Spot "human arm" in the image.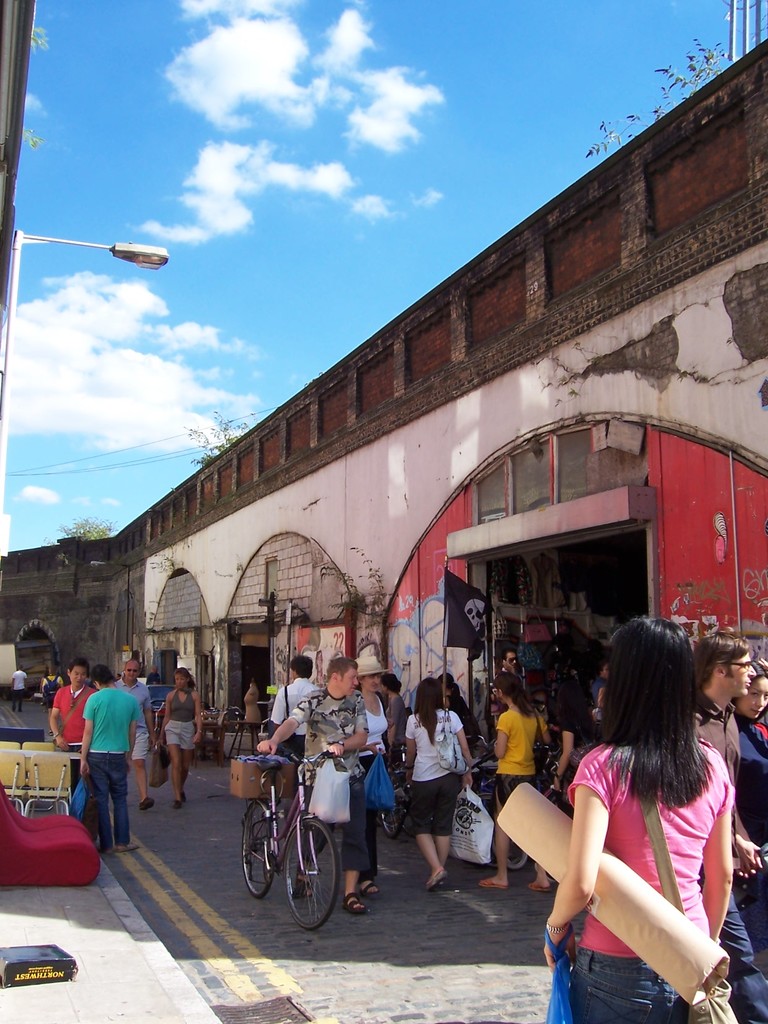
"human arm" found at 125 696 142 762.
